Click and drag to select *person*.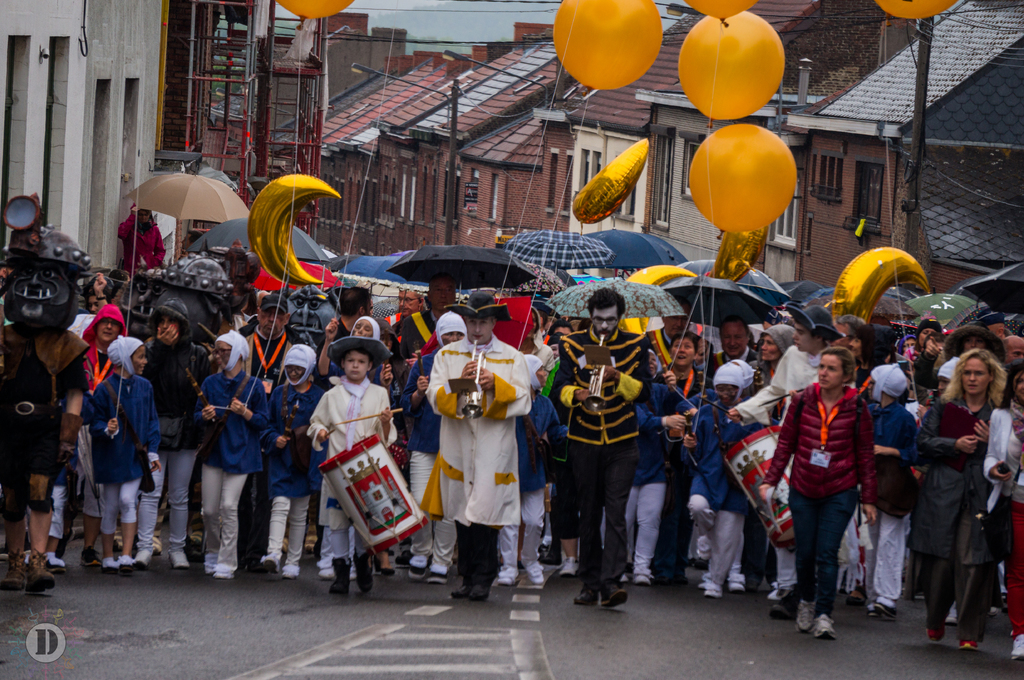
Selection: 918,354,1011,654.
